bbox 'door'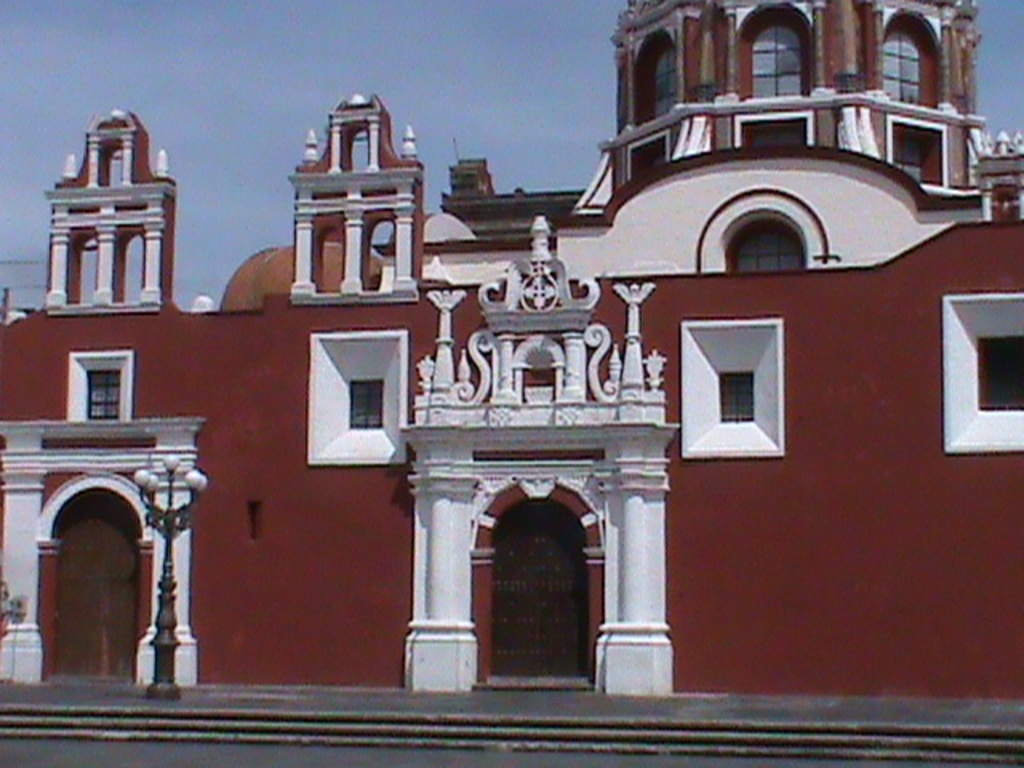
[x1=50, y1=502, x2=144, y2=690]
